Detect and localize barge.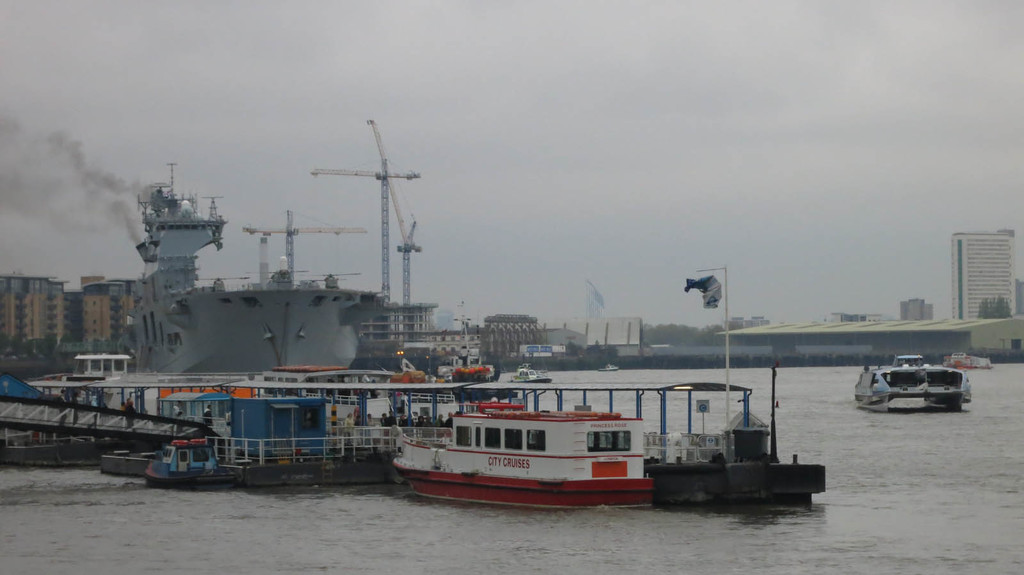
Localized at <box>854,352,970,413</box>.
